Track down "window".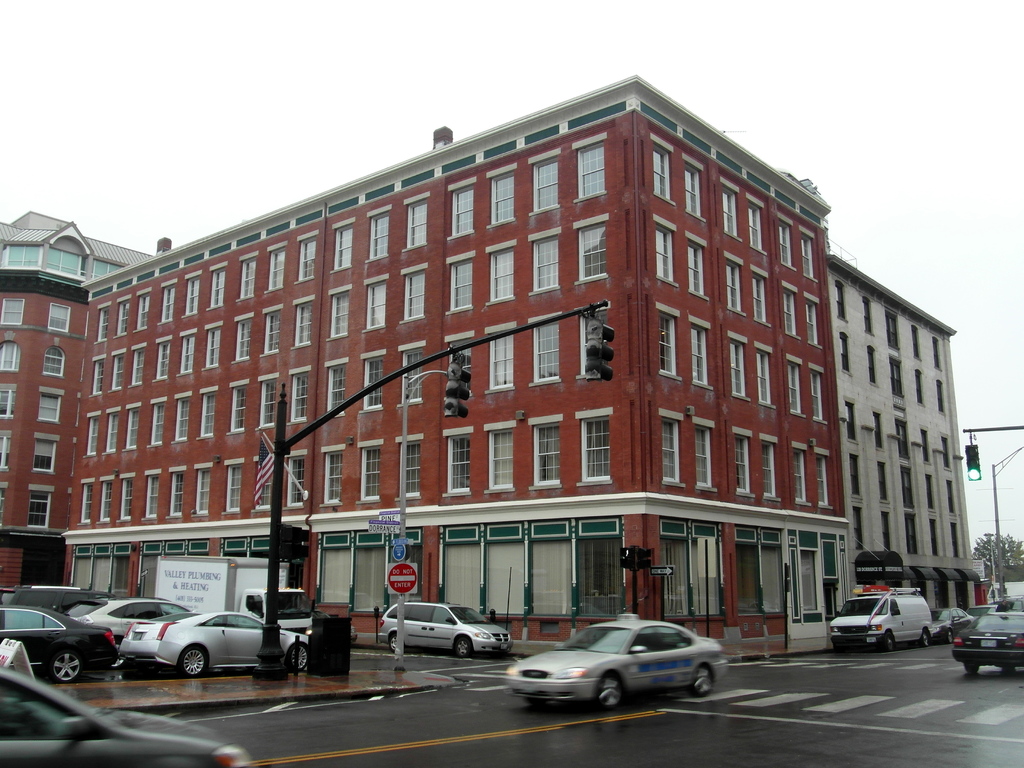
Tracked to 445 256 473 312.
